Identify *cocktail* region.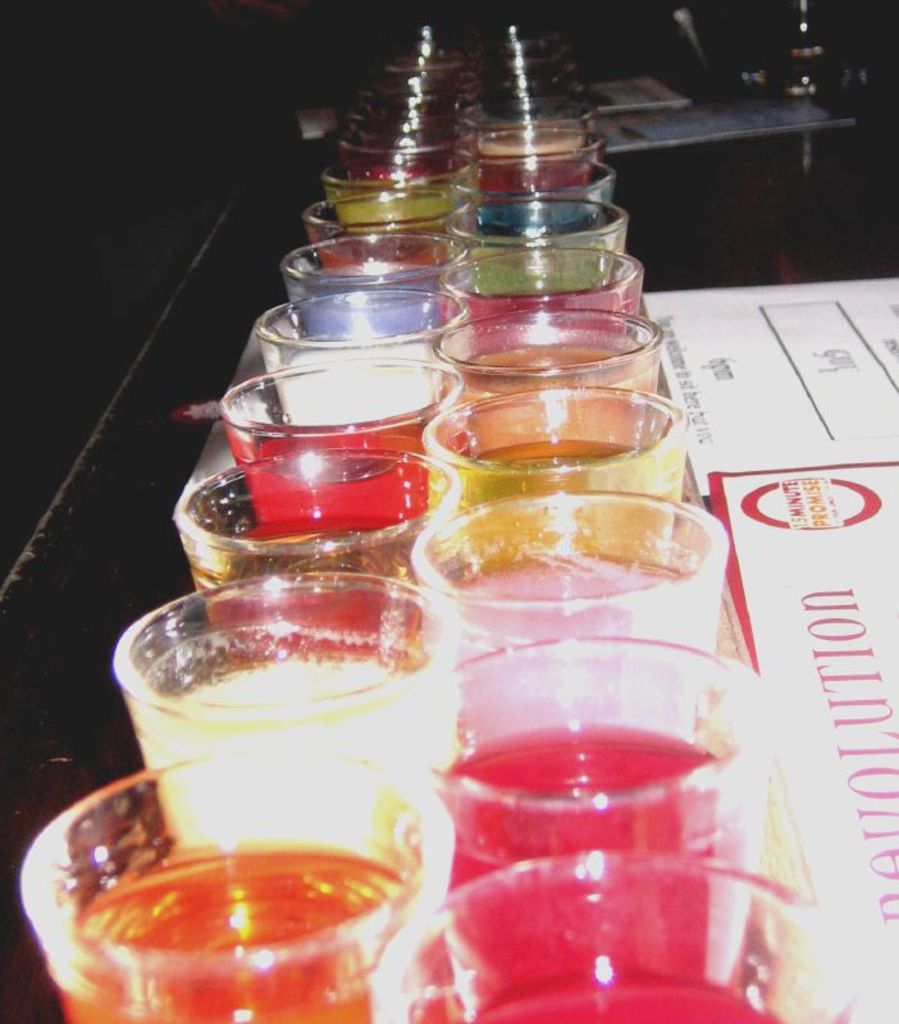
Region: bbox(106, 558, 469, 858).
